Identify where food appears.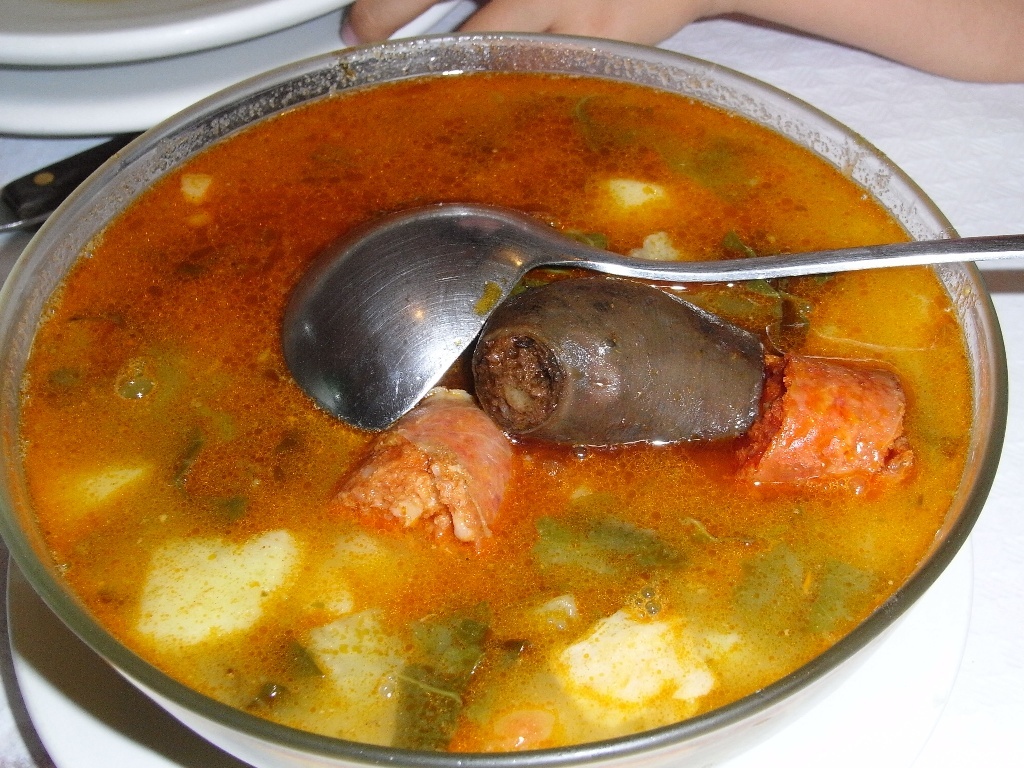
Appears at 22/70/972/755.
